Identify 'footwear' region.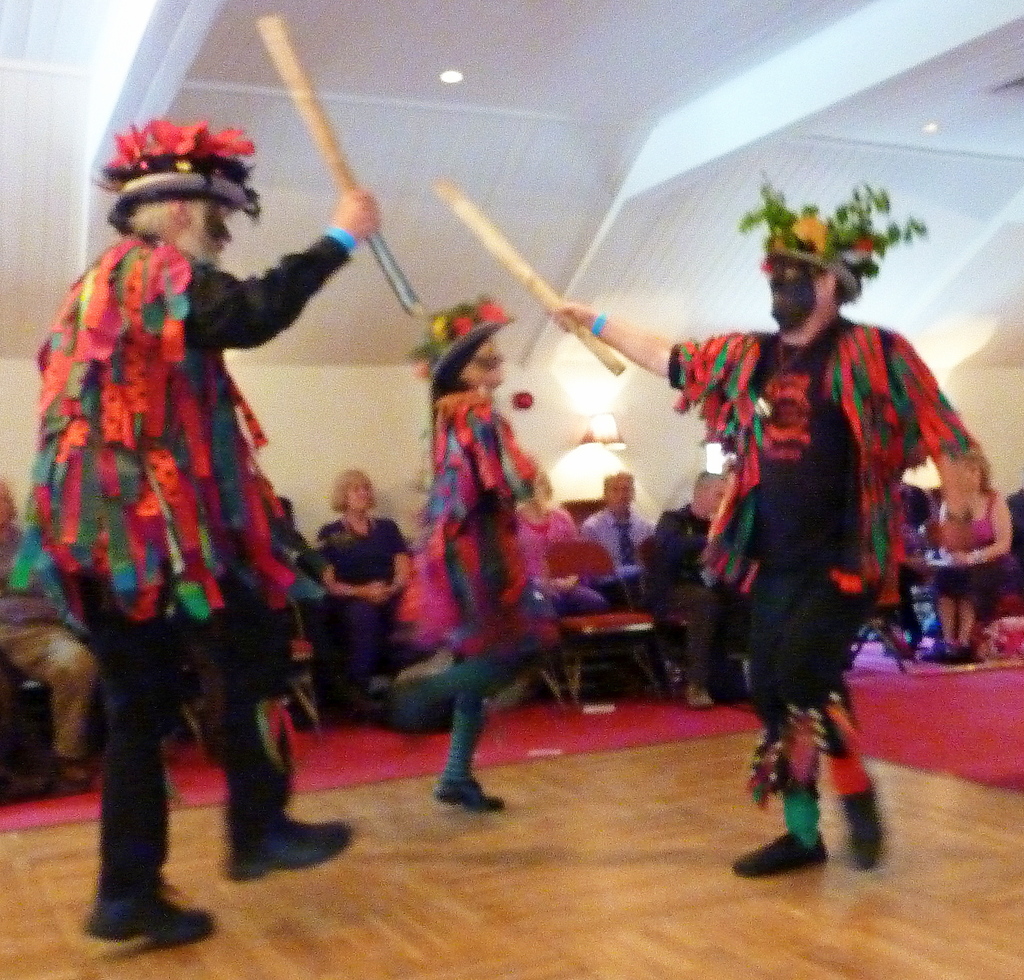
Region: Rect(84, 885, 209, 941).
